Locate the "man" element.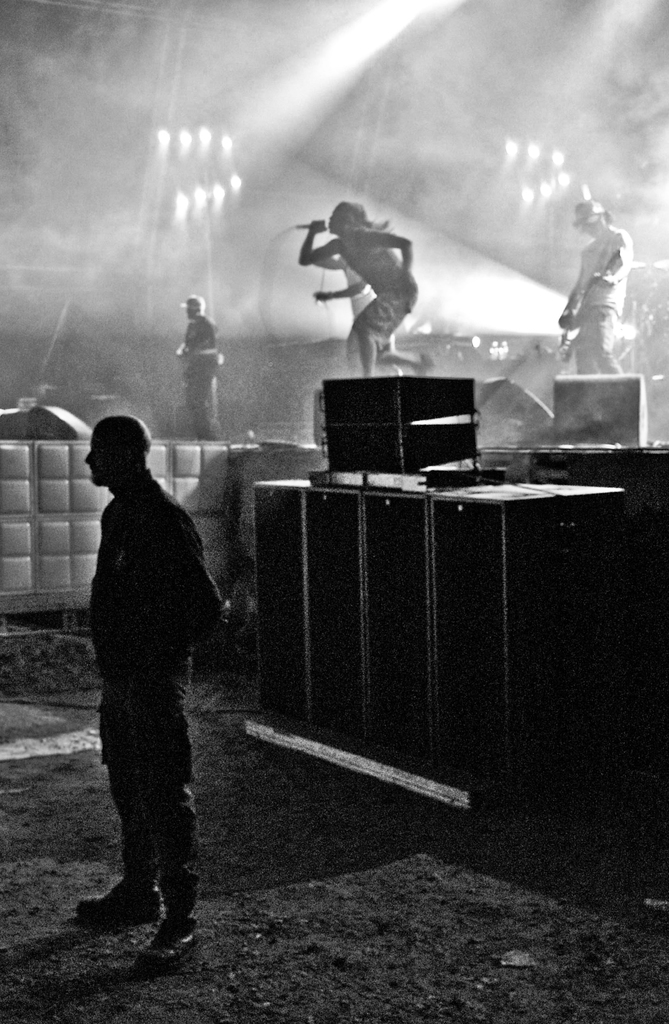
Element bbox: 177:295:225:436.
